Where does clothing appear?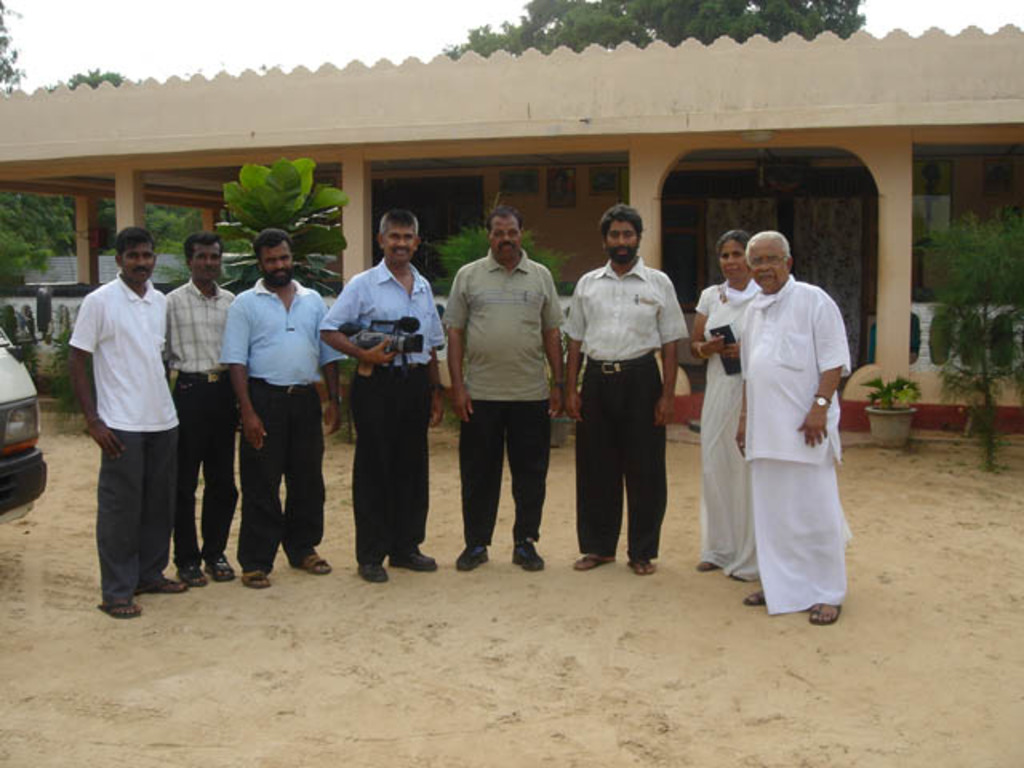
Appears at (557, 240, 690, 557).
